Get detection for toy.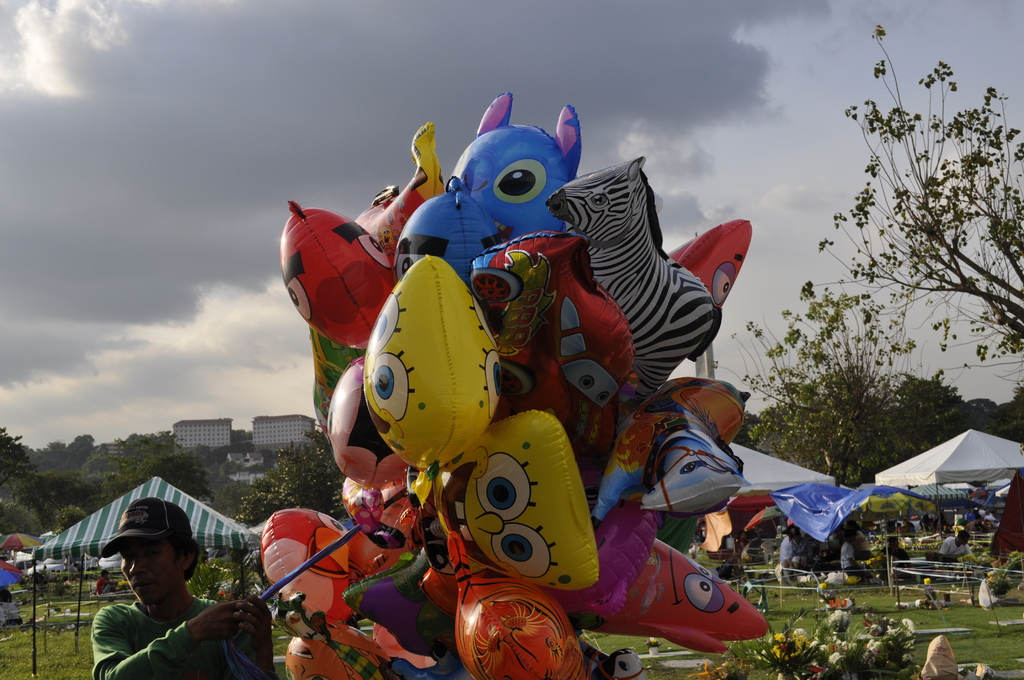
Detection: (586,534,775,658).
